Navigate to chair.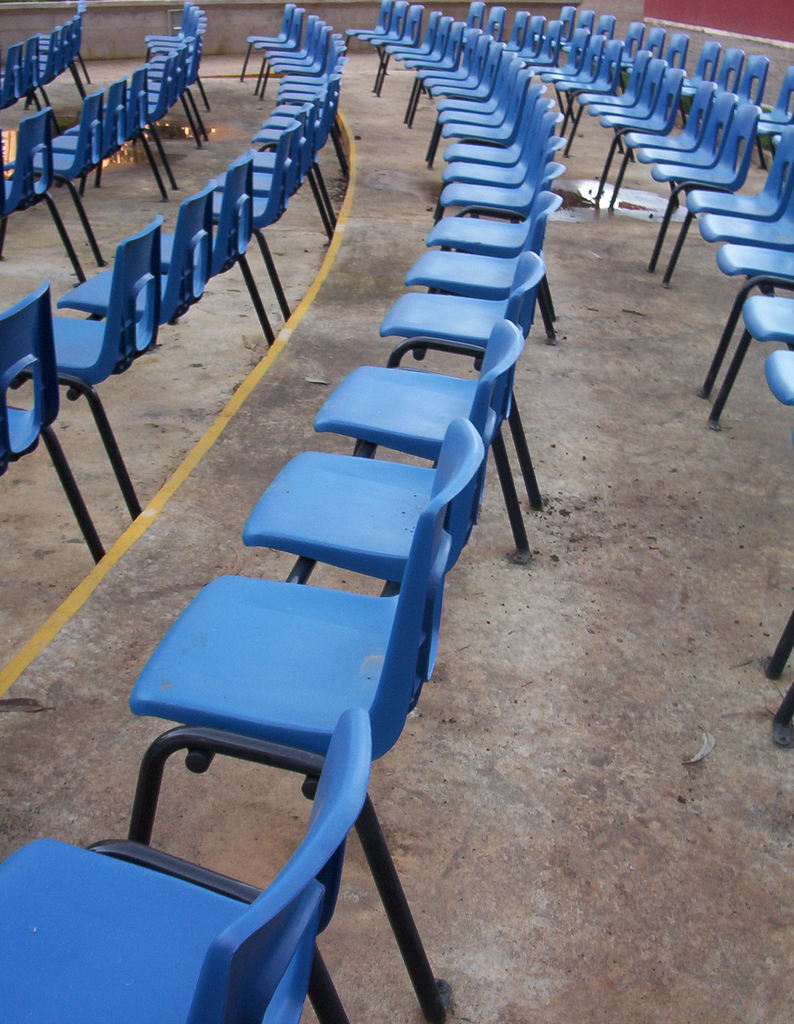
Navigation target: Rect(125, 413, 493, 1022).
